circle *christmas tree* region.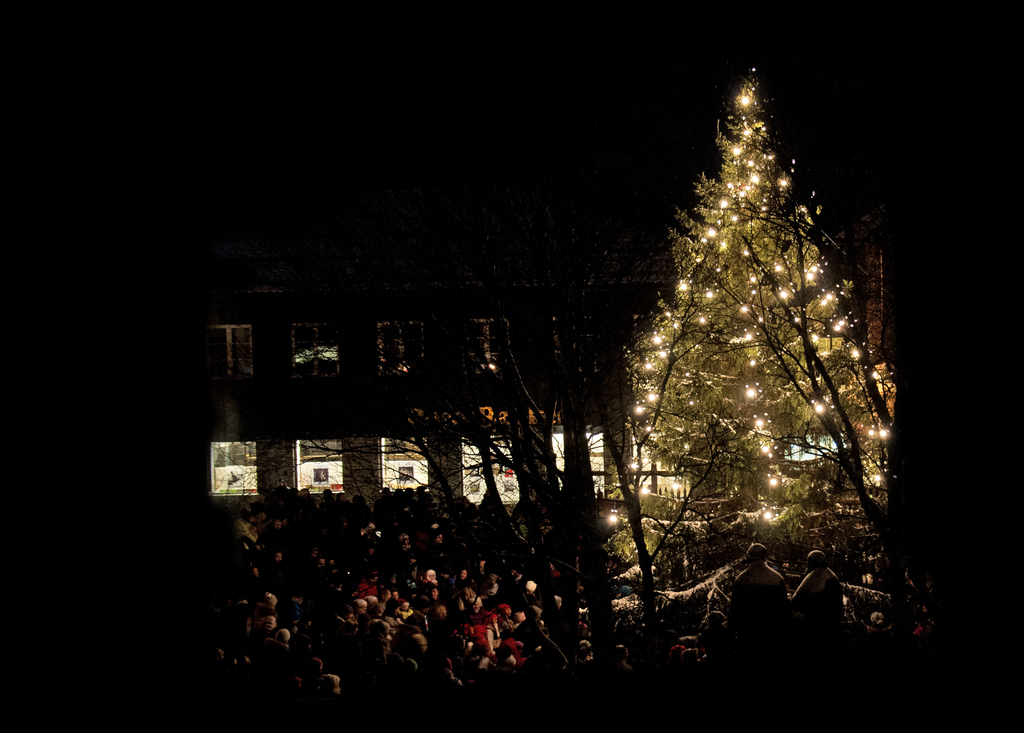
Region: l=607, t=60, r=906, b=648.
